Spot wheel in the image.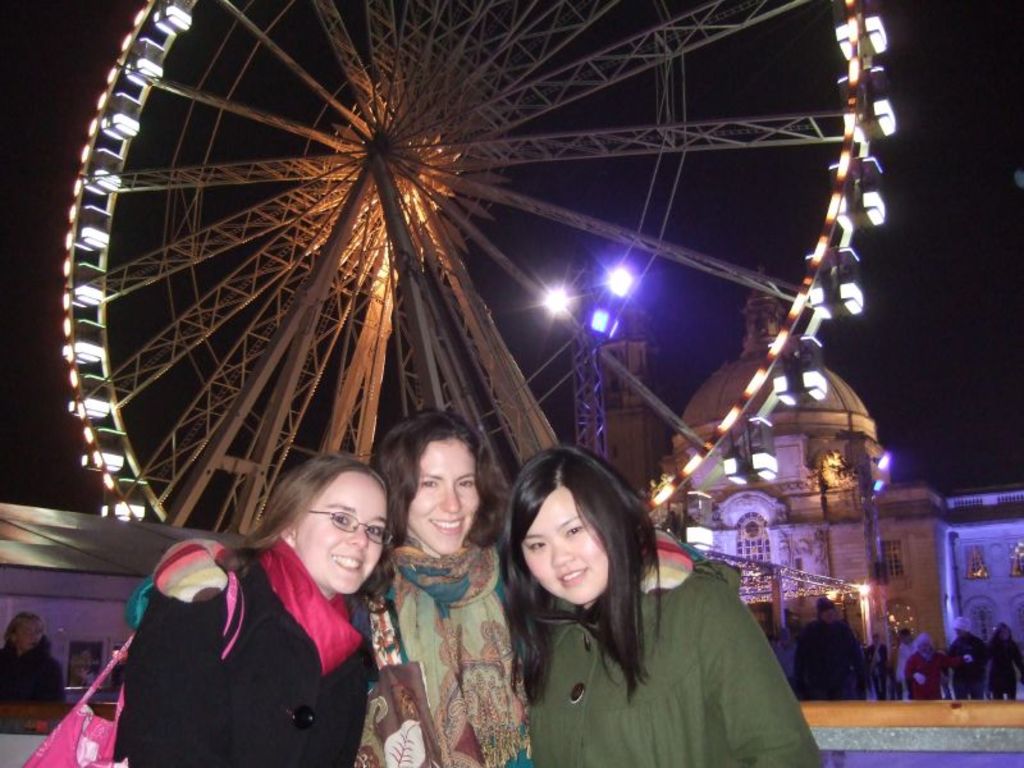
wheel found at BBox(56, 0, 897, 557).
